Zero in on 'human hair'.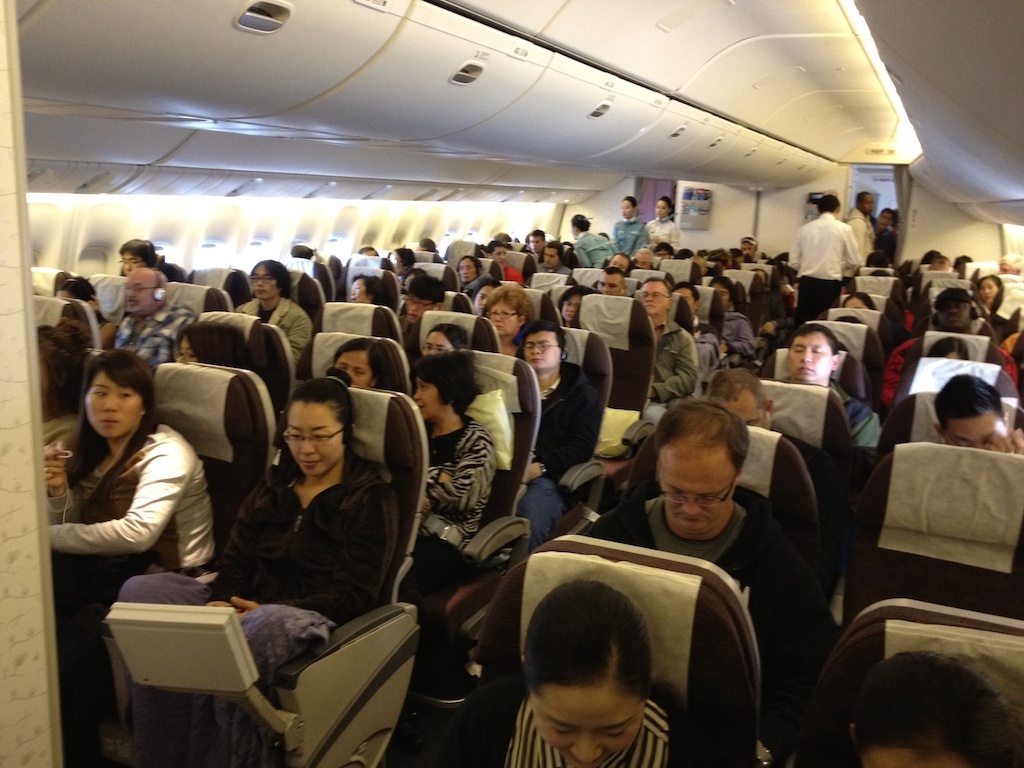
Zeroed in: detection(855, 190, 864, 200).
